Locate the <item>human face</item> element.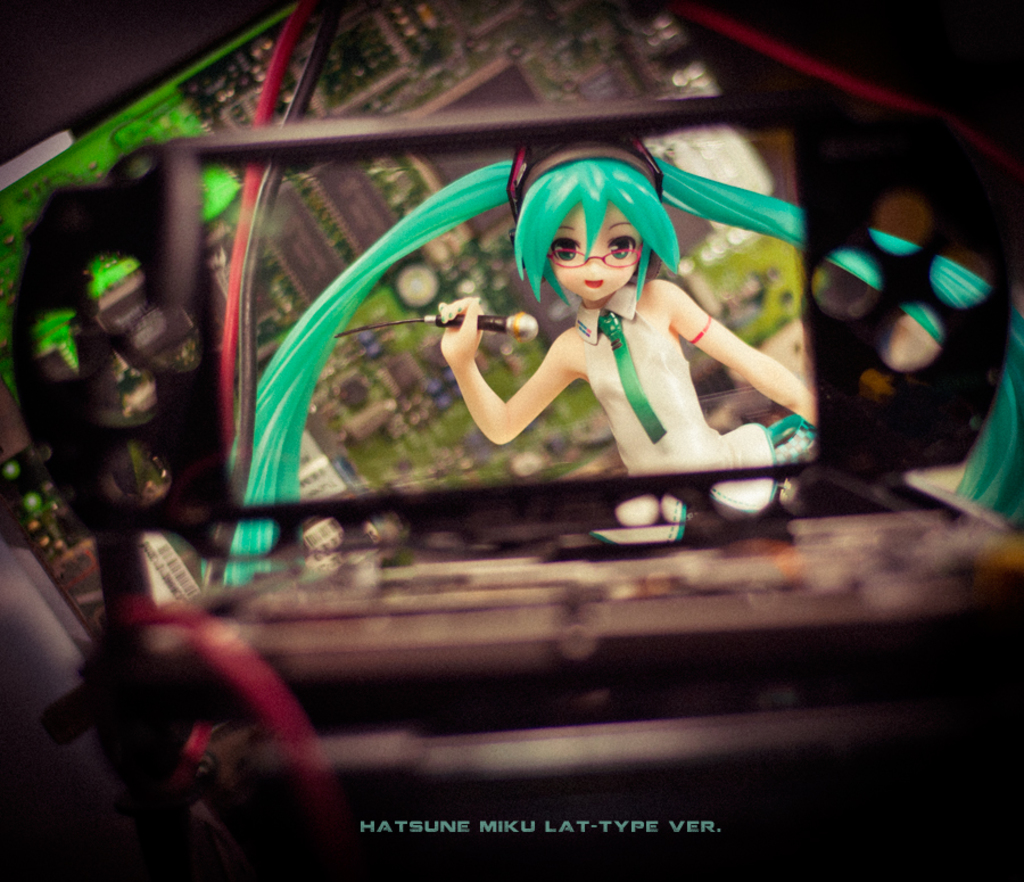
Element bbox: x1=546 y1=192 x2=643 y2=300.
